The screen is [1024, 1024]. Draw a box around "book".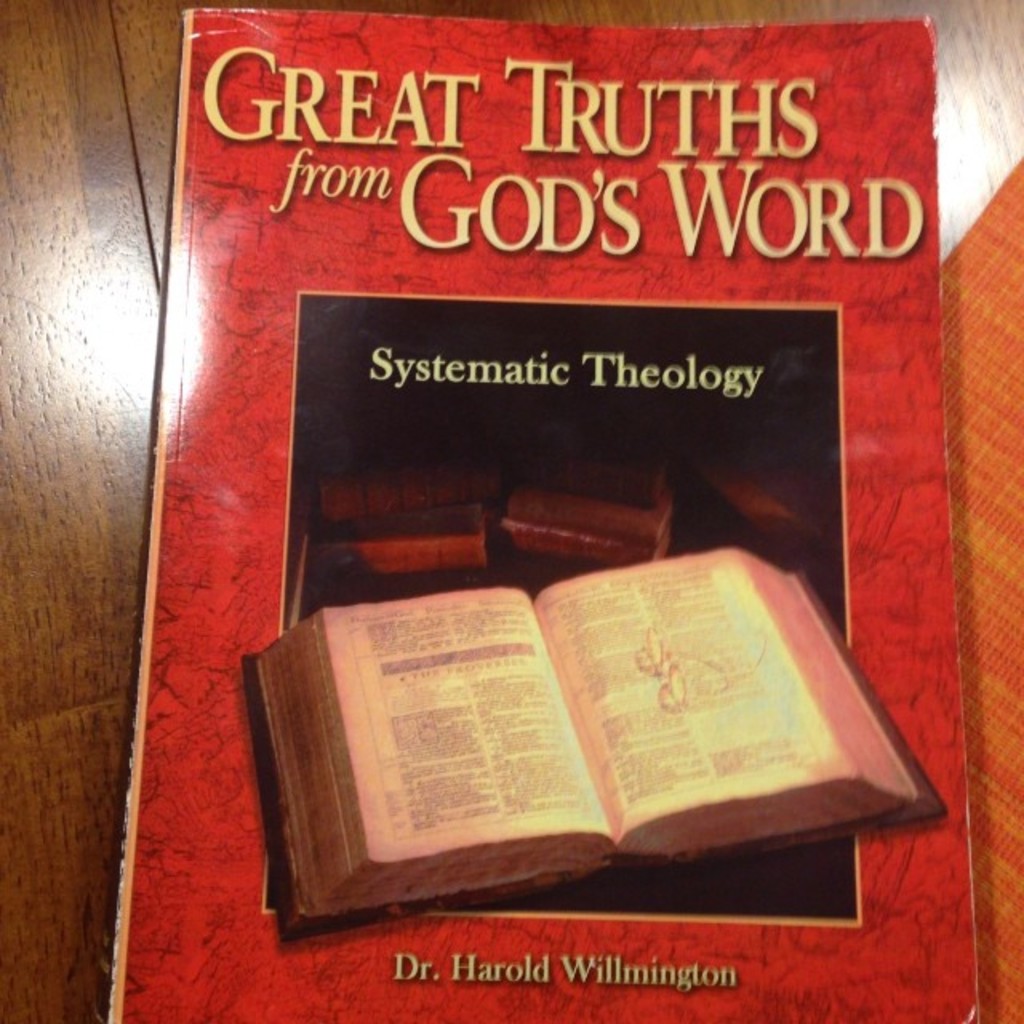
[242, 539, 944, 941].
